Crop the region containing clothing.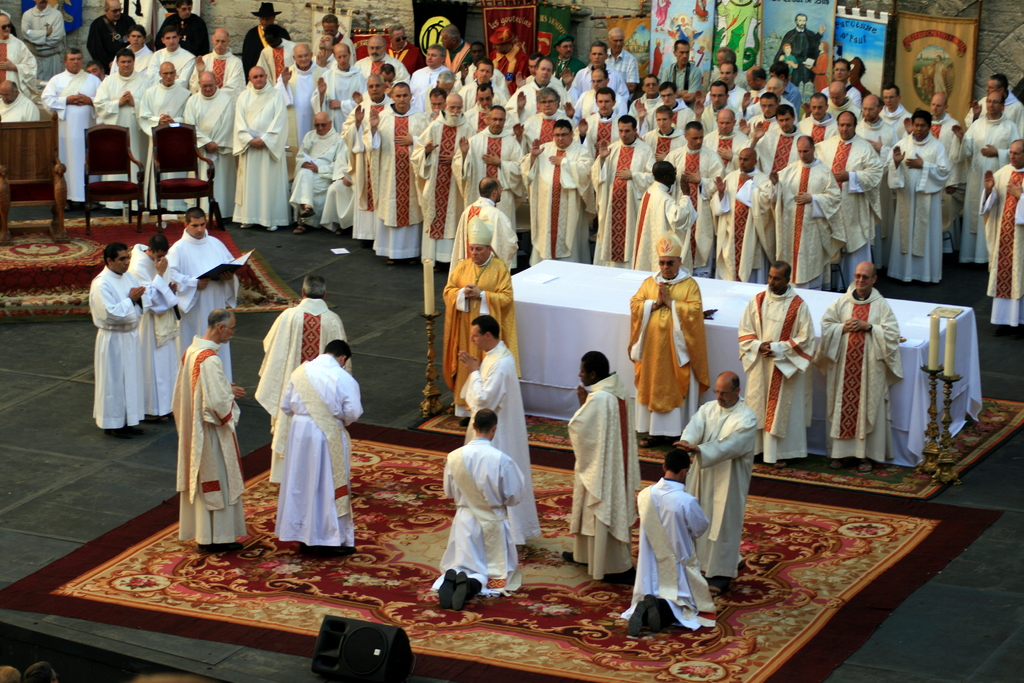
Crop region: <region>870, 99, 911, 133</region>.
